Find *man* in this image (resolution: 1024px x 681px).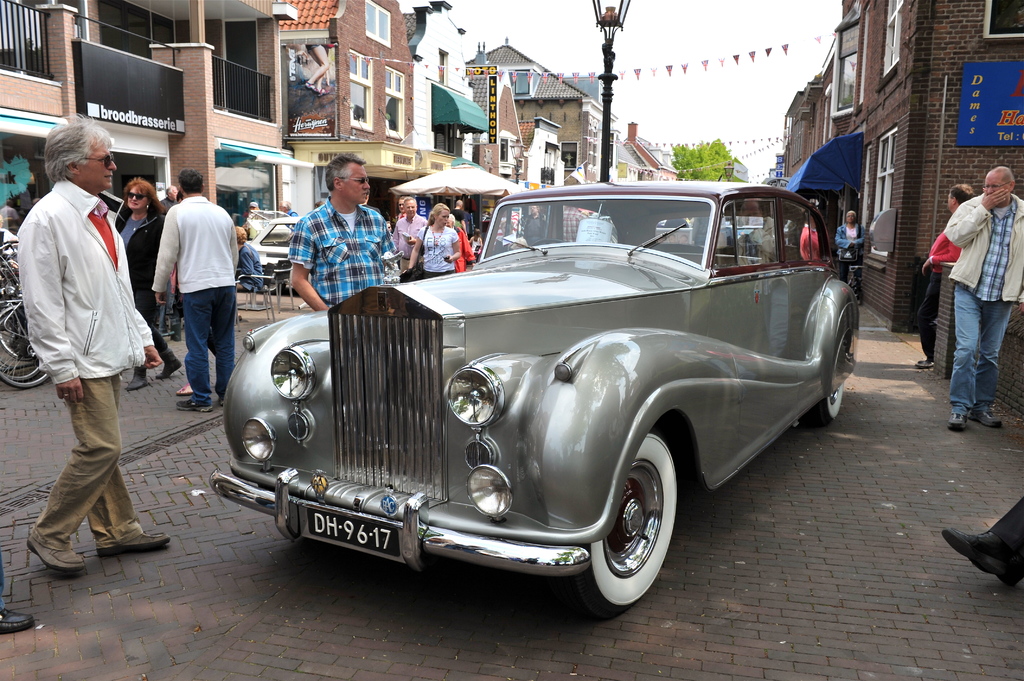
region(161, 183, 180, 216).
